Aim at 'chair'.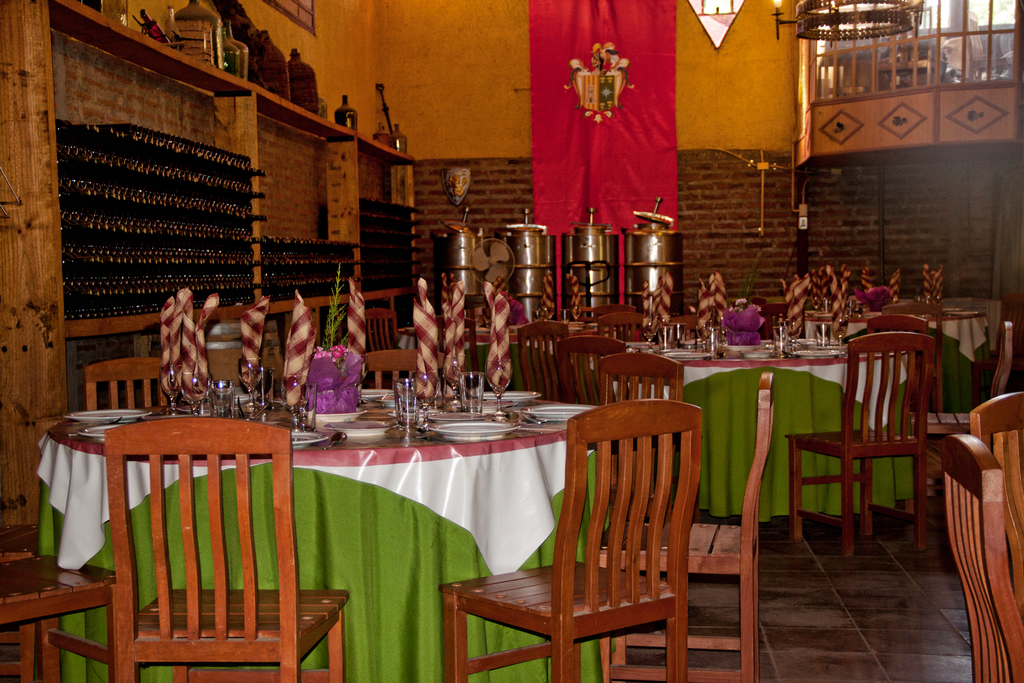
Aimed at box=[588, 300, 637, 345].
